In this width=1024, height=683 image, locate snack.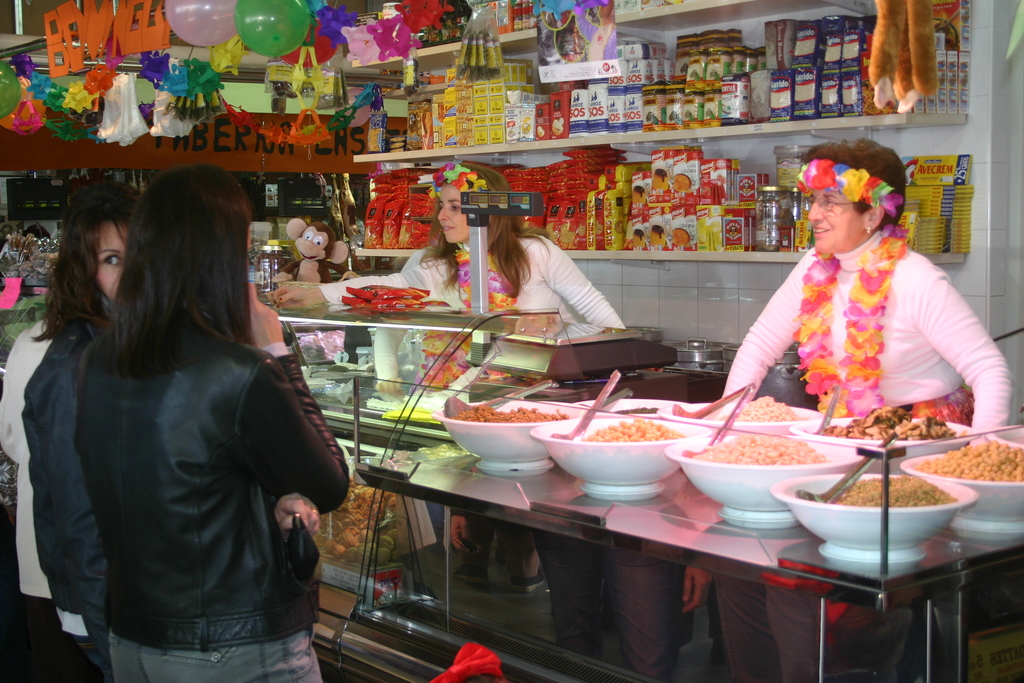
Bounding box: (left=717, top=393, right=803, bottom=424).
